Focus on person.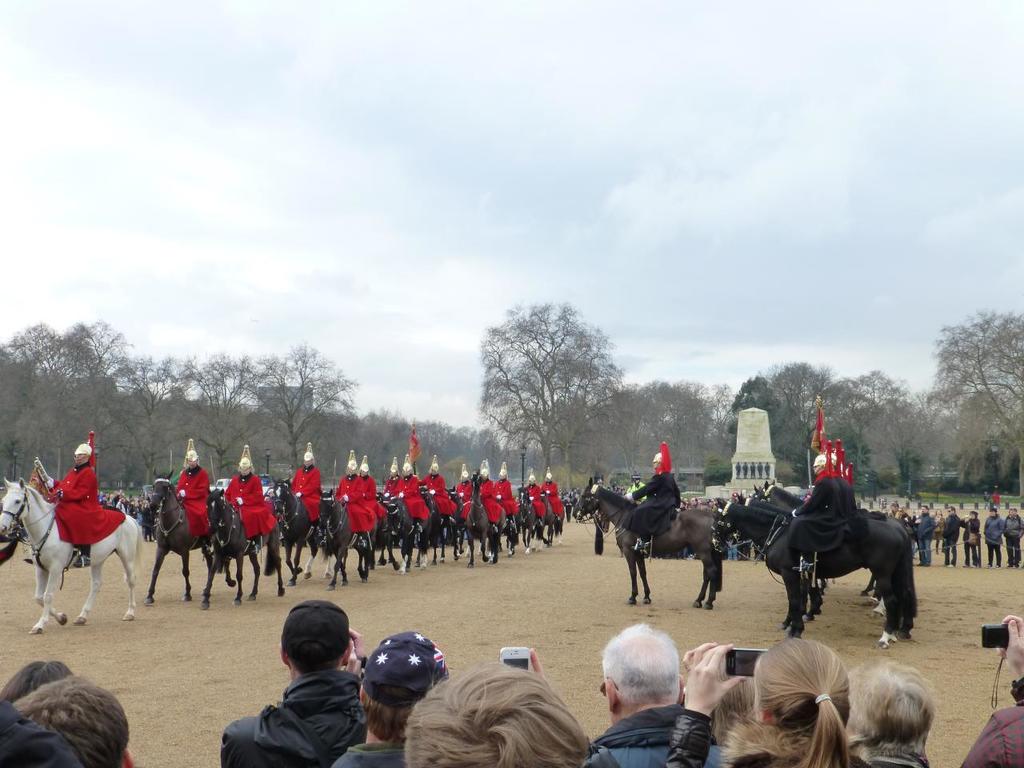
Focused at <region>213, 592, 410, 767</region>.
